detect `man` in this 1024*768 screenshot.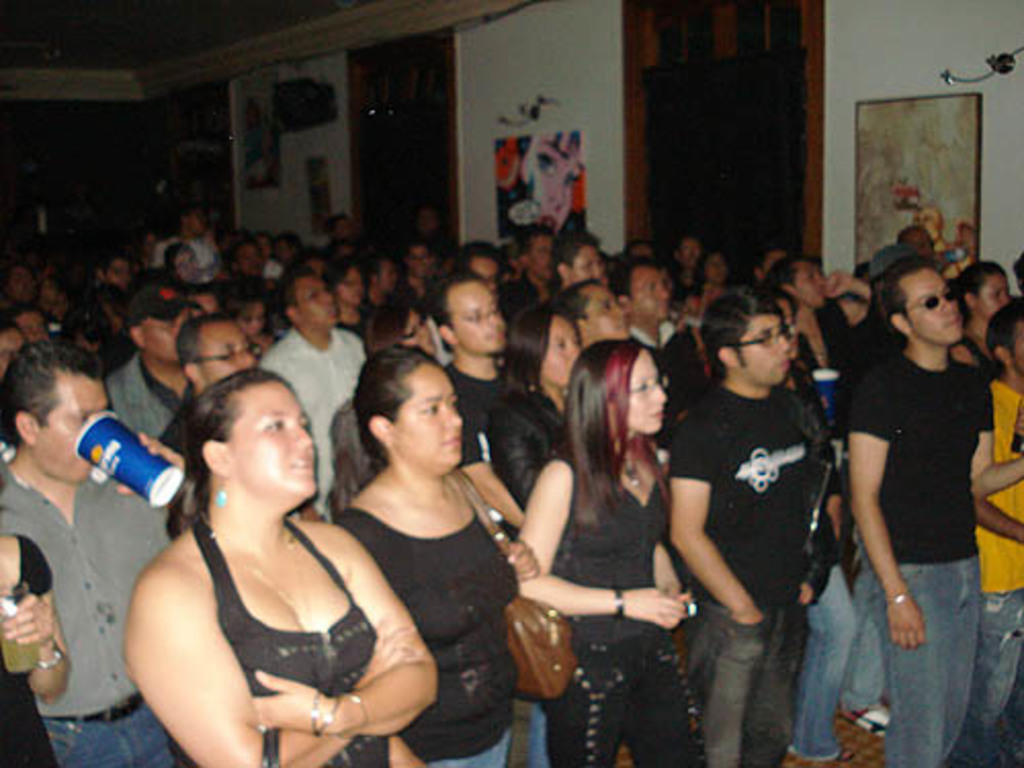
Detection: [left=600, top=248, right=702, bottom=430].
